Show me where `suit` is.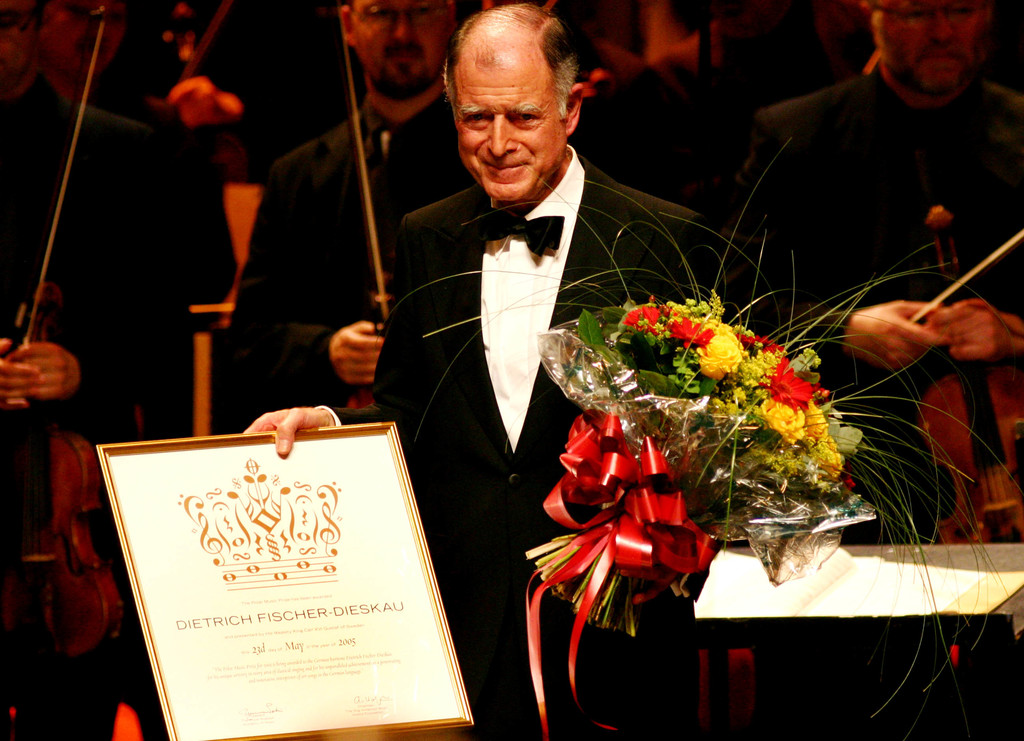
`suit` is at crop(0, 75, 242, 740).
